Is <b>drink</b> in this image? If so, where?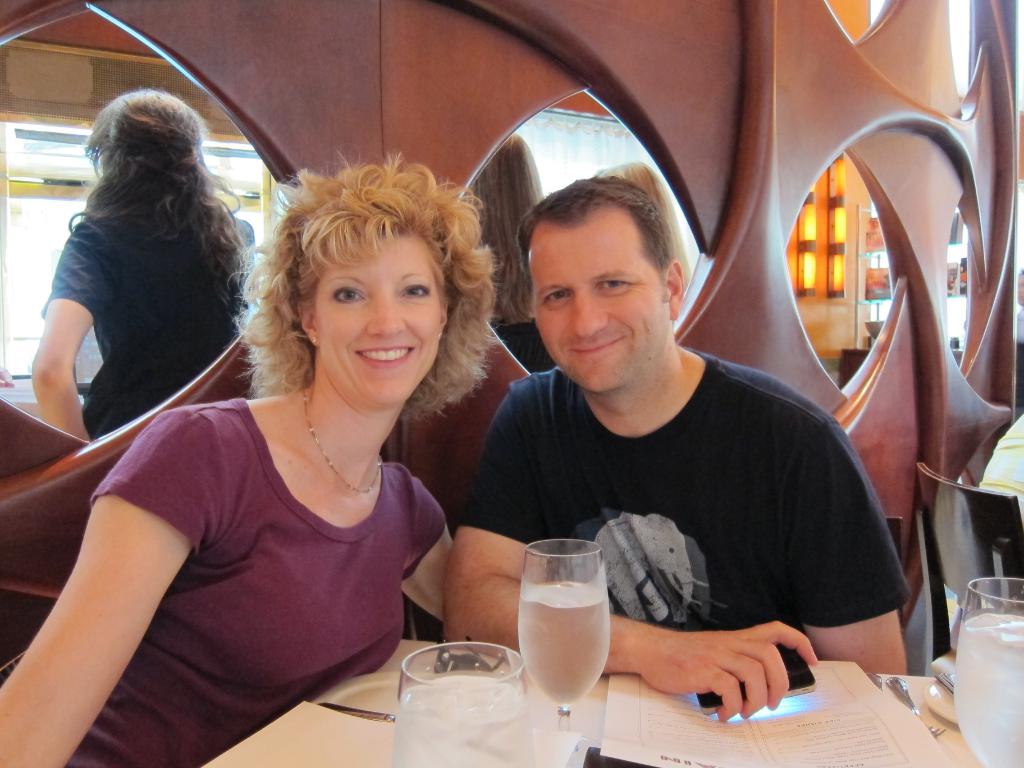
Yes, at select_region(514, 539, 619, 714).
